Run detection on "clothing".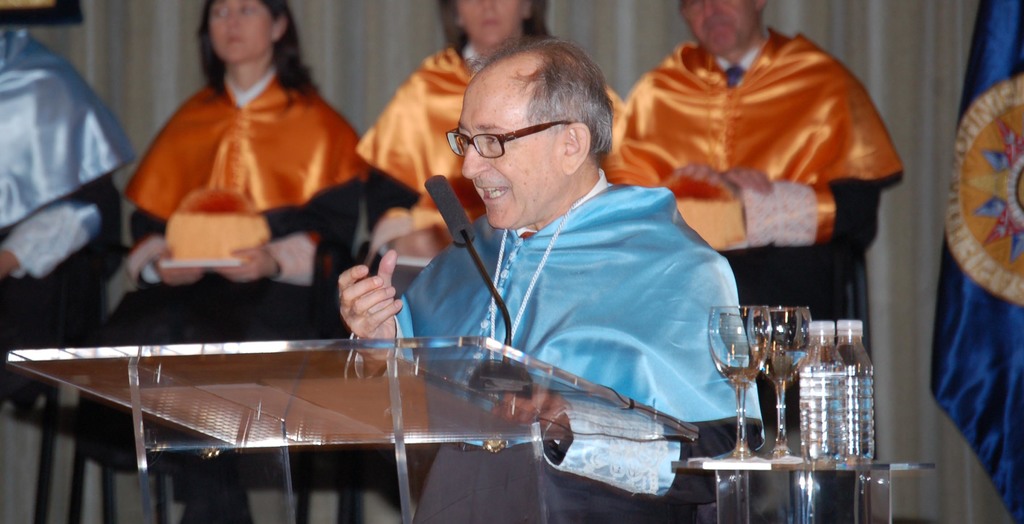
Result: [x1=627, y1=22, x2=906, y2=408].
